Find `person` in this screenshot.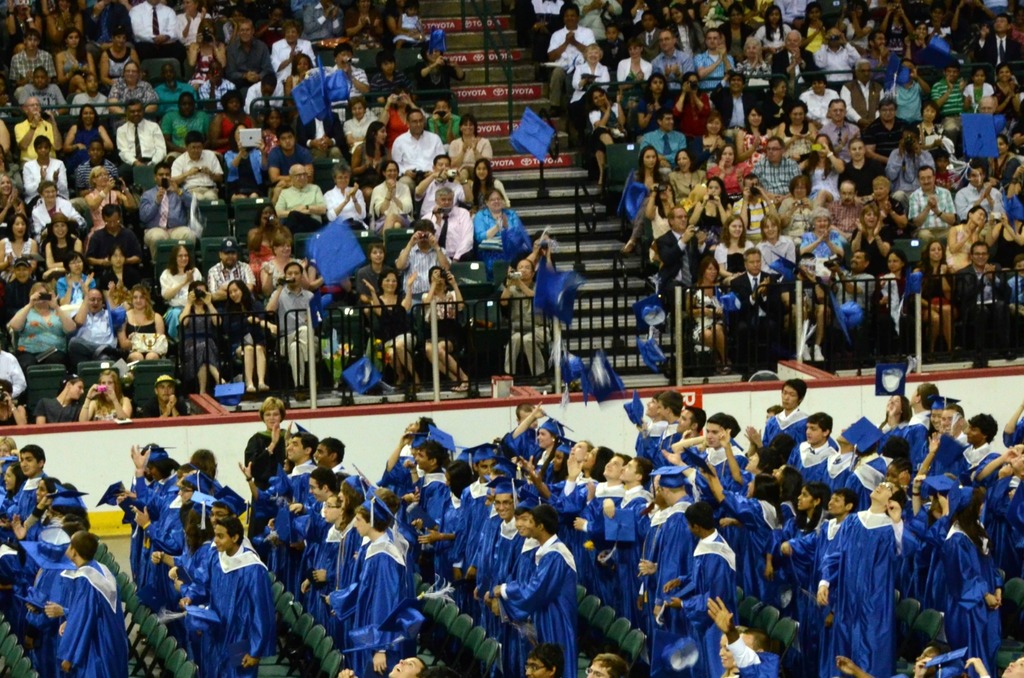
The bounding box for `person` is left=862, top=95, right=907, bottom=166.
